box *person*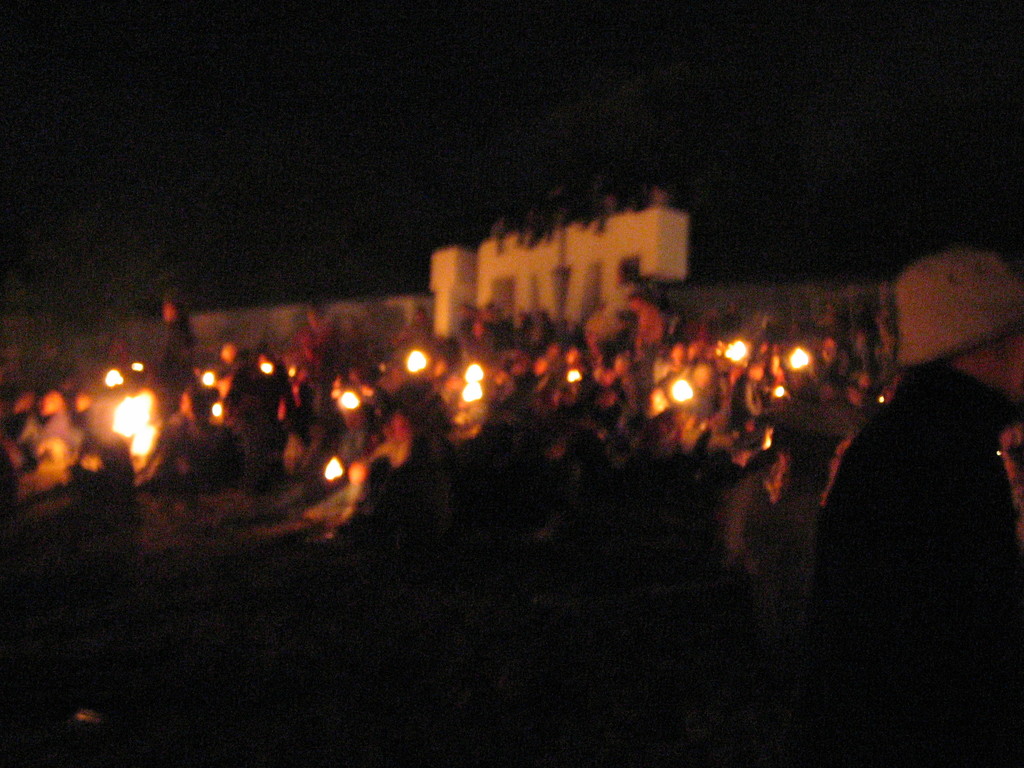
(left=821, top=249, right=1023, bottom=767)
